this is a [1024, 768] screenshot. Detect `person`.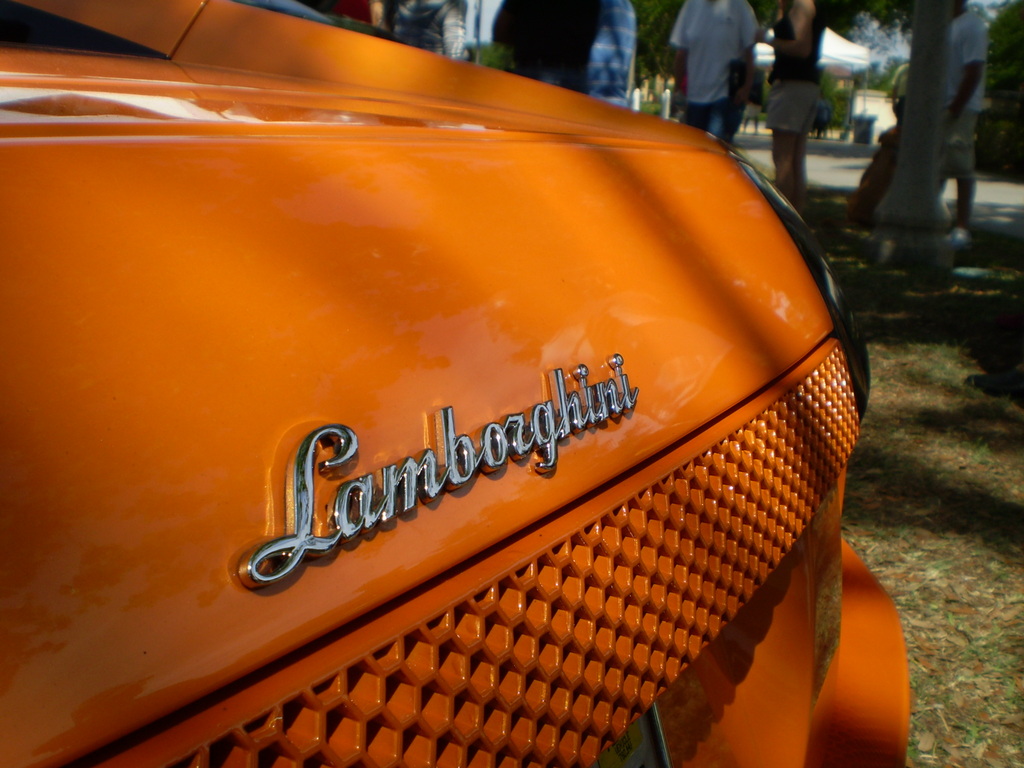
(943,0,986,244).
